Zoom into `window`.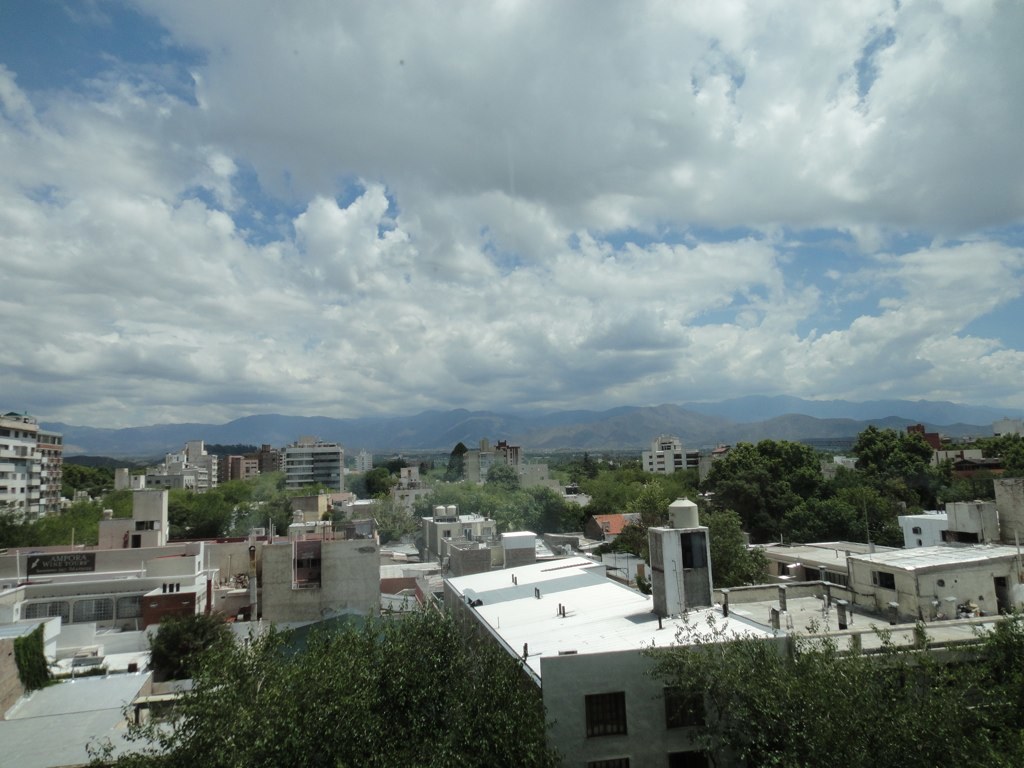
Zoom target: select_region(584, 690, 624, 737).
